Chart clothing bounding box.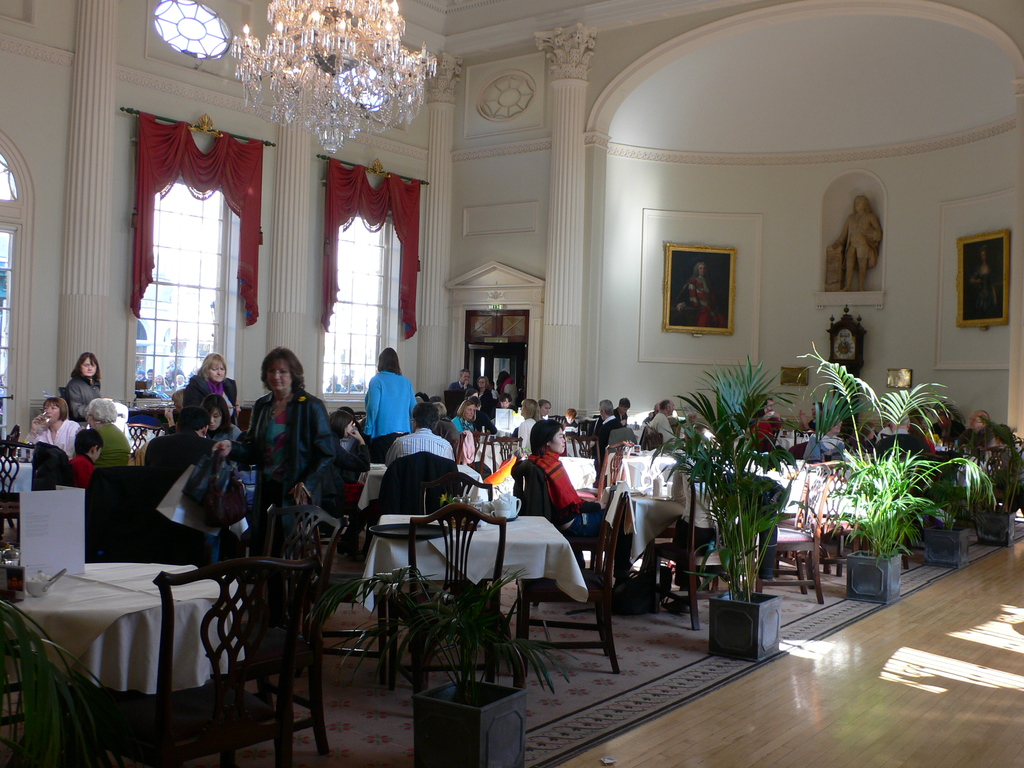
Charted: [561, 420, 582, 441].
